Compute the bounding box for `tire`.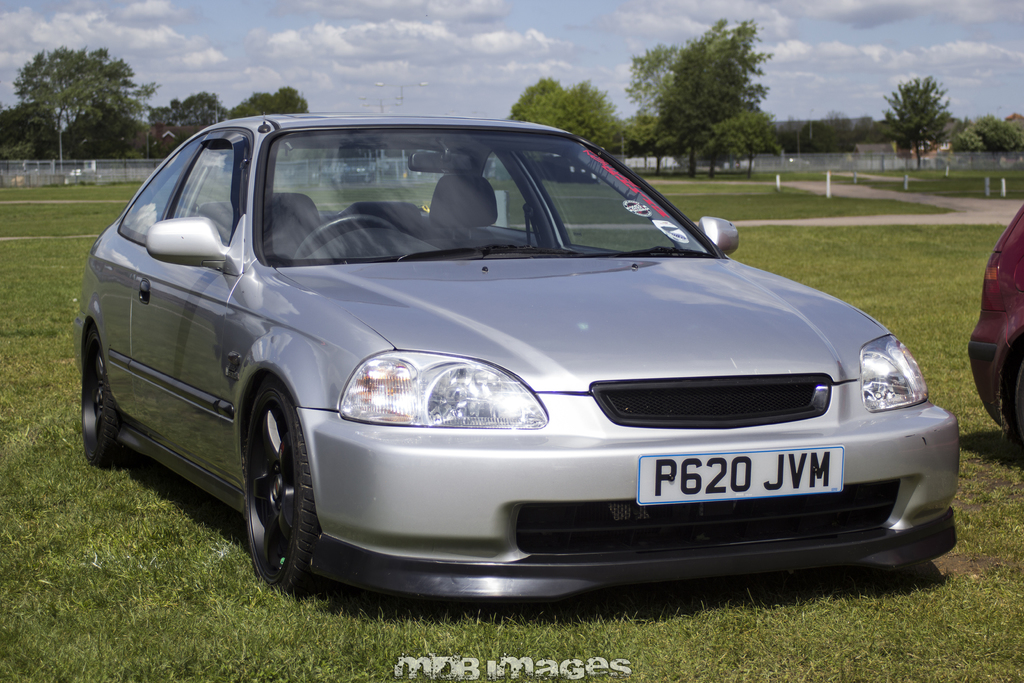
box=[1005, 347, 1023, 447].
